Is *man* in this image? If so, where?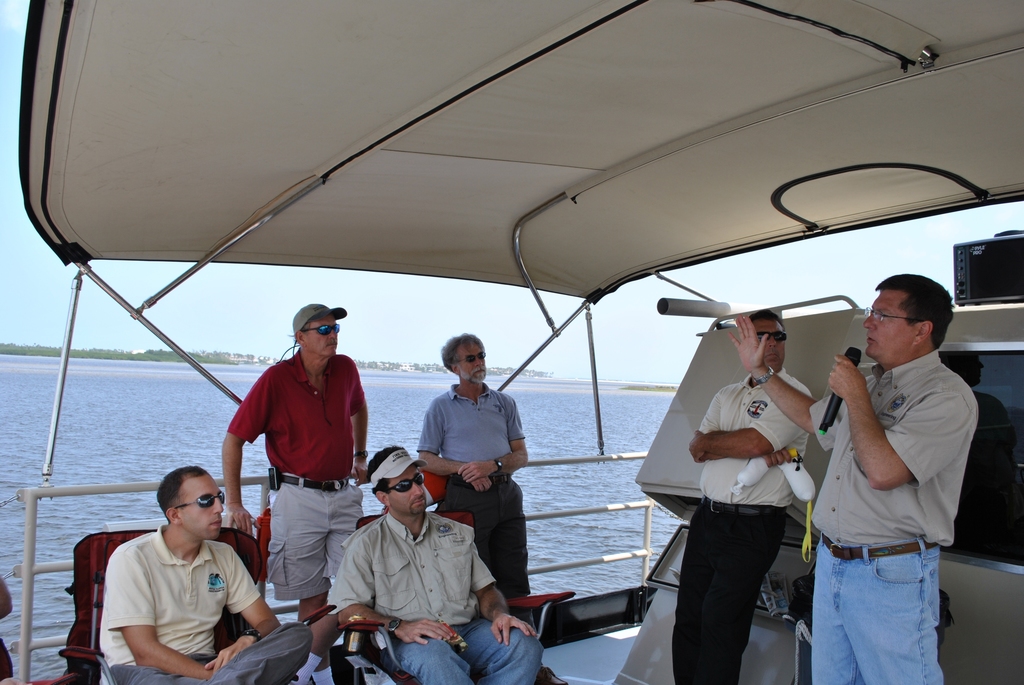
Yes, at [325, 440, 547, 684].
